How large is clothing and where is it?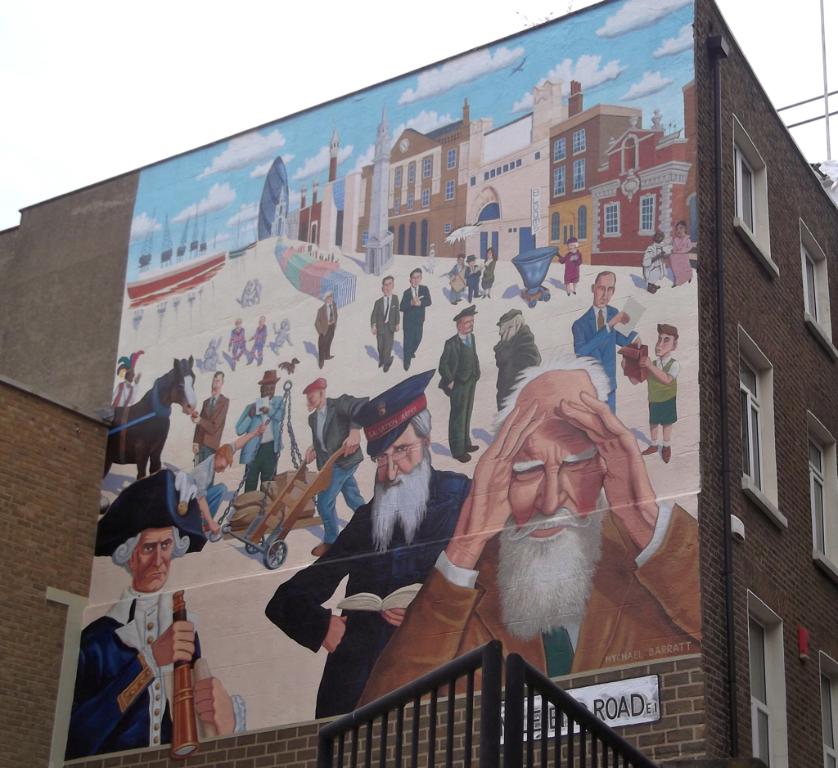
Bounding box: {"x1": 642, "y1": 357, "x2": 682, "y2": 421}.
